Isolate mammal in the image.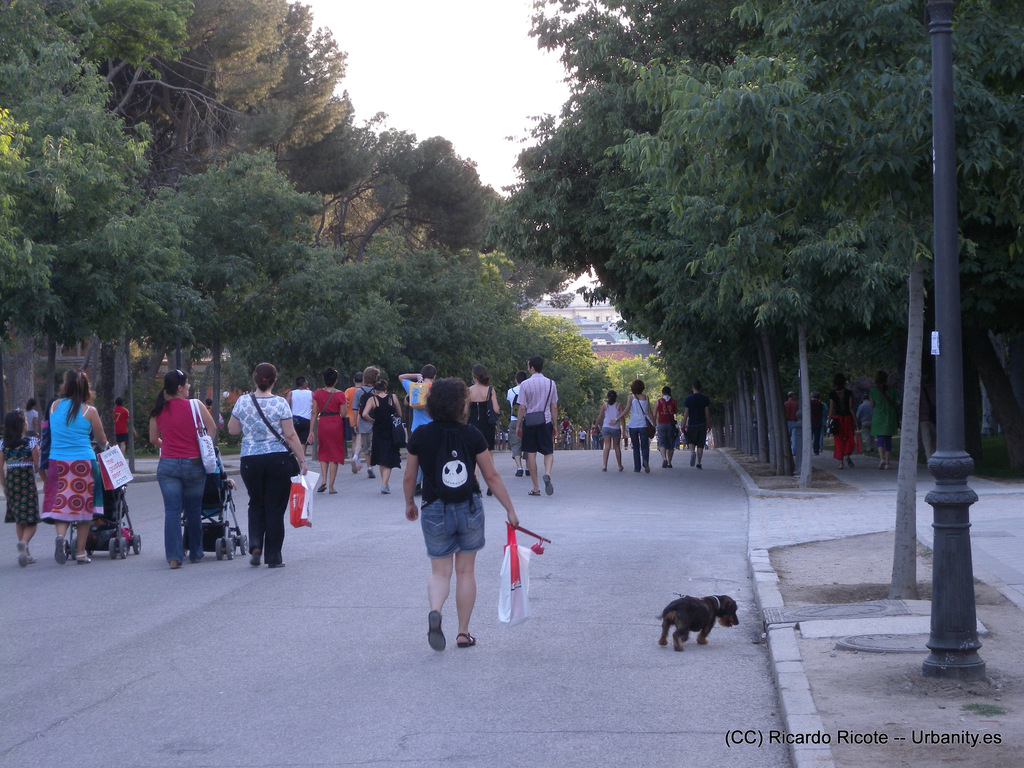
Isolated region: (507,369,527,472).
